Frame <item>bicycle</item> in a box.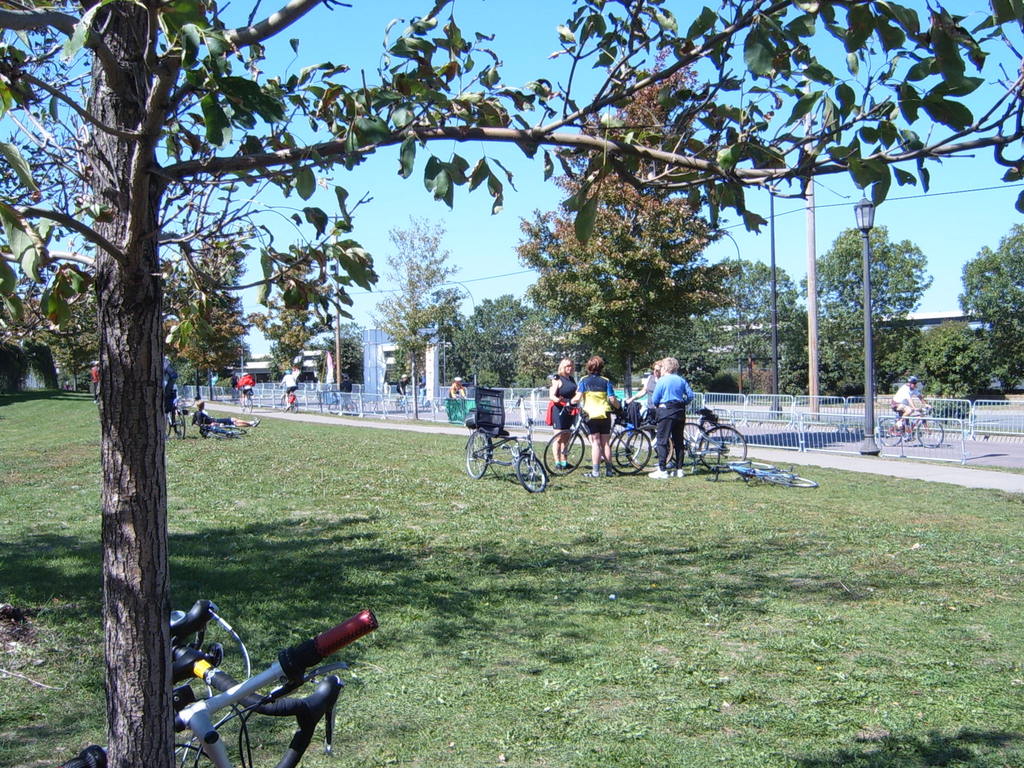
<bbox>455, 419, 550, 500</bbox>.
